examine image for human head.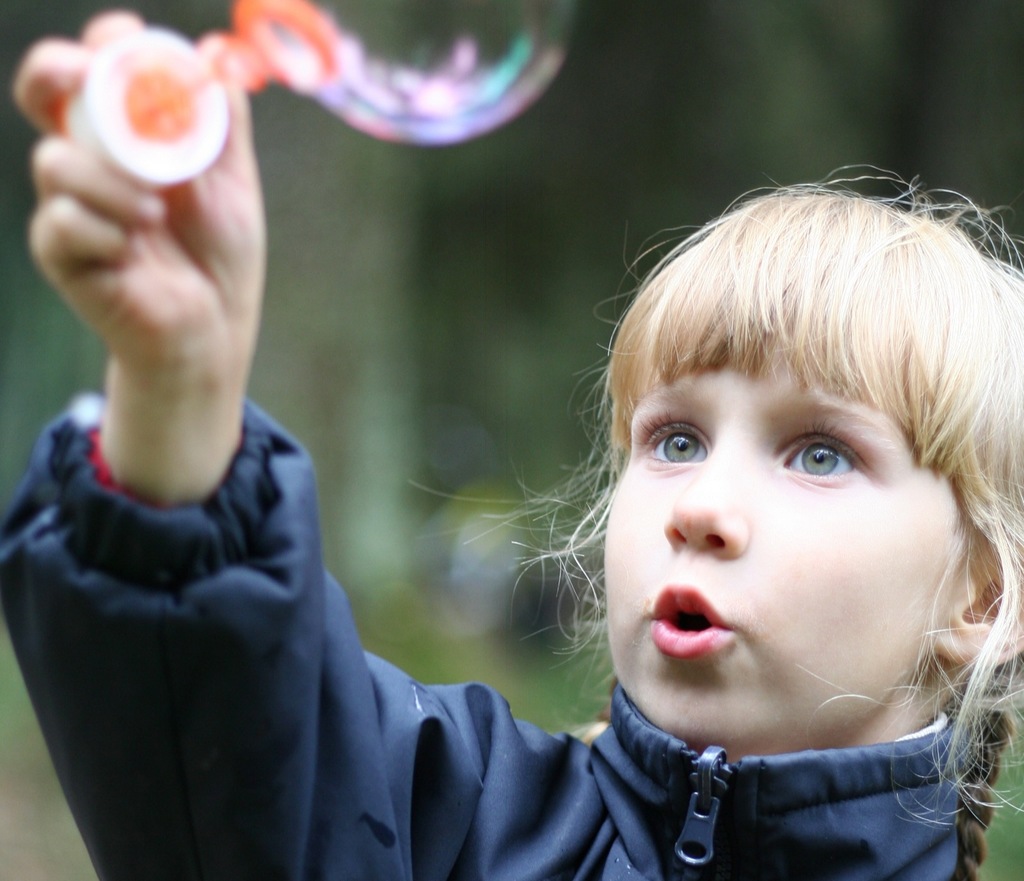
Examination result: region(578, 137, 1006, 782).
